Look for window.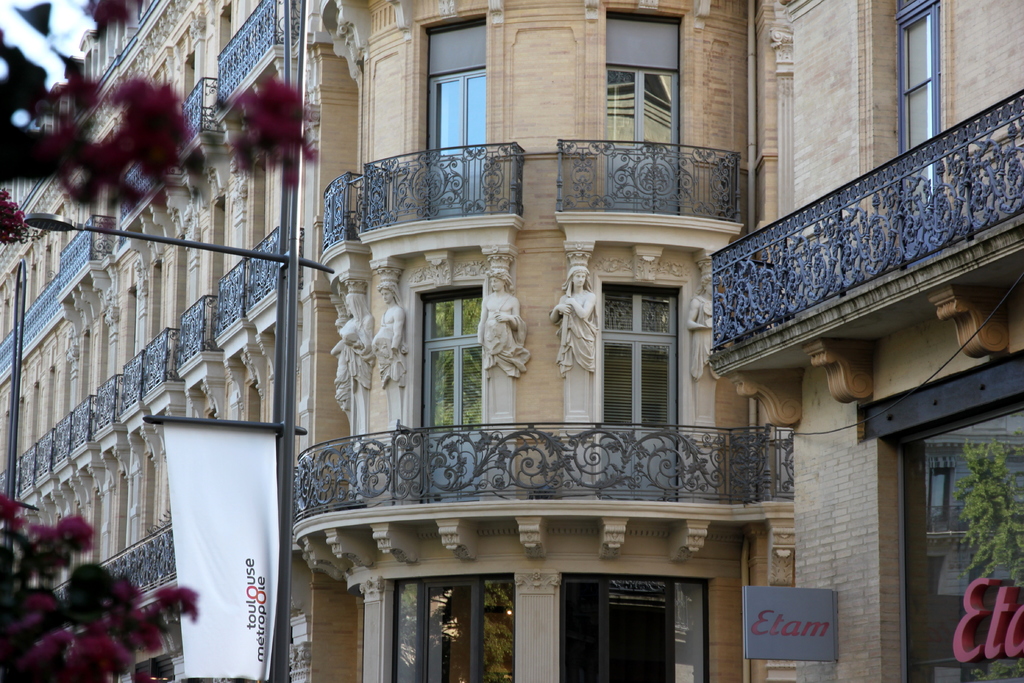
Found: (607,287,676,504).
